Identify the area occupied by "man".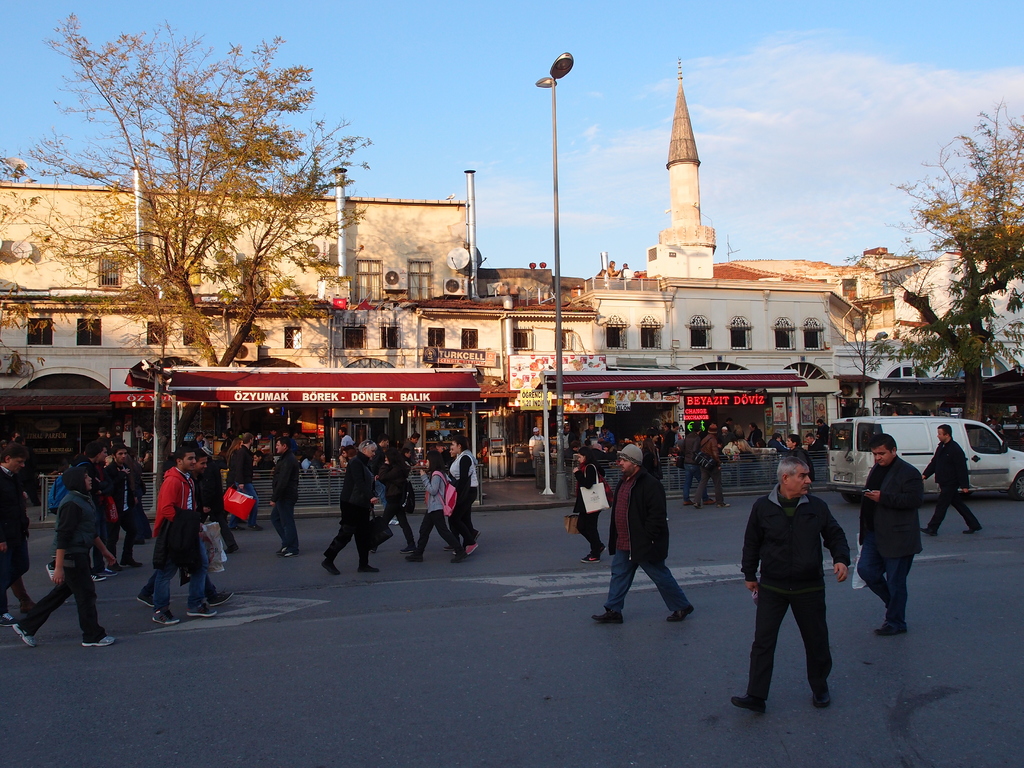
Area: rect(591, 444, 696, 621).
